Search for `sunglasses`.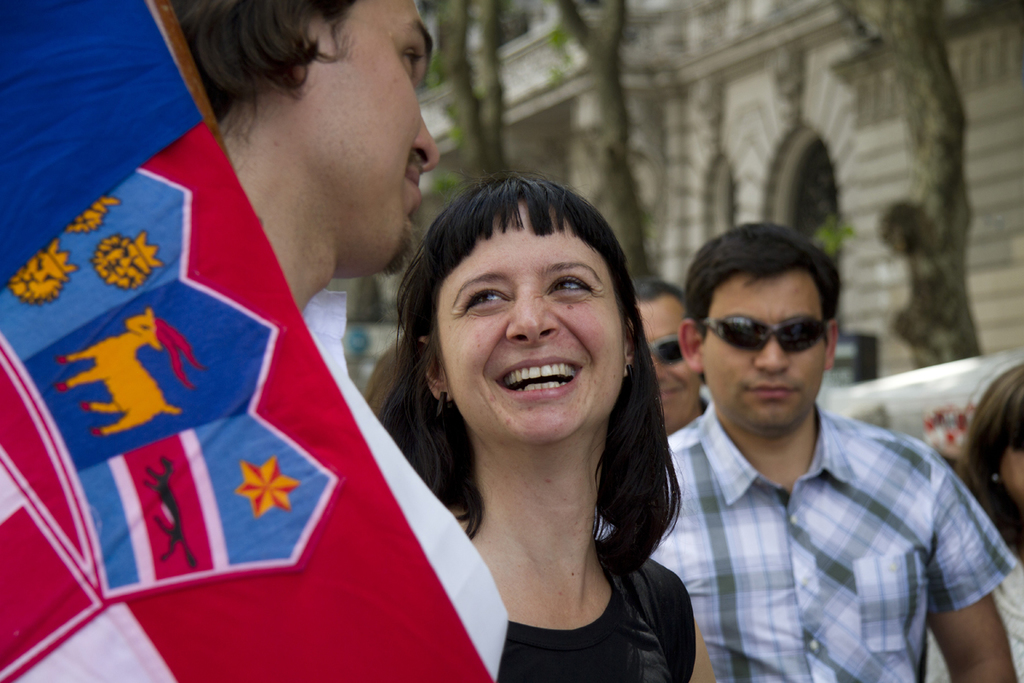
Found at [left=649, top=333, right=681, bottom=365].
